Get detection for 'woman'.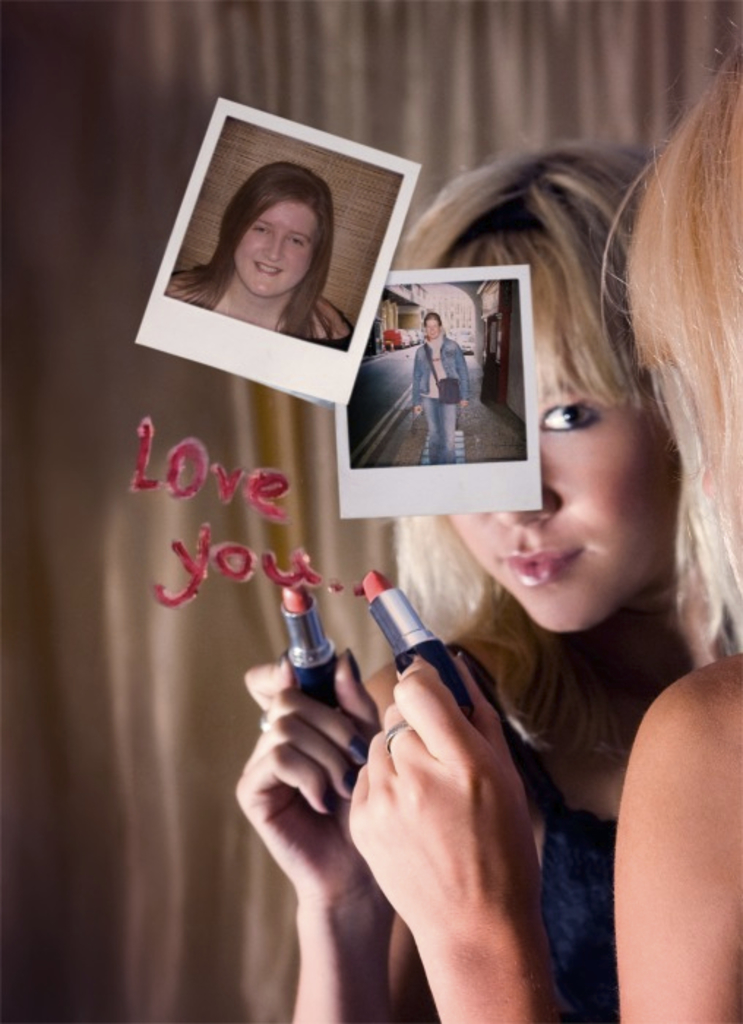
Detection: 161:158:357:353.
